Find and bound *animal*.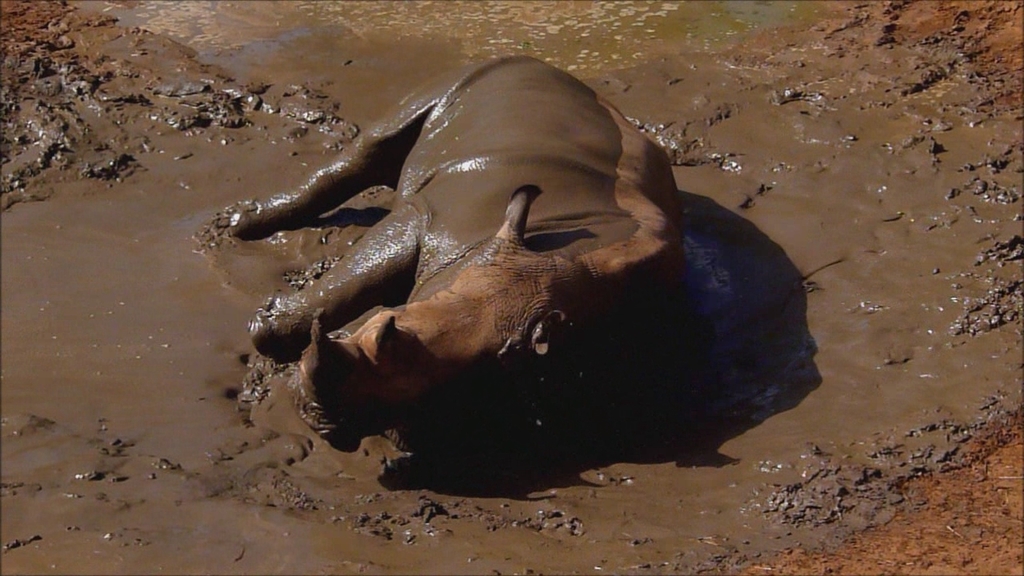
Bound: select_region(222, 50, 691, 487).
